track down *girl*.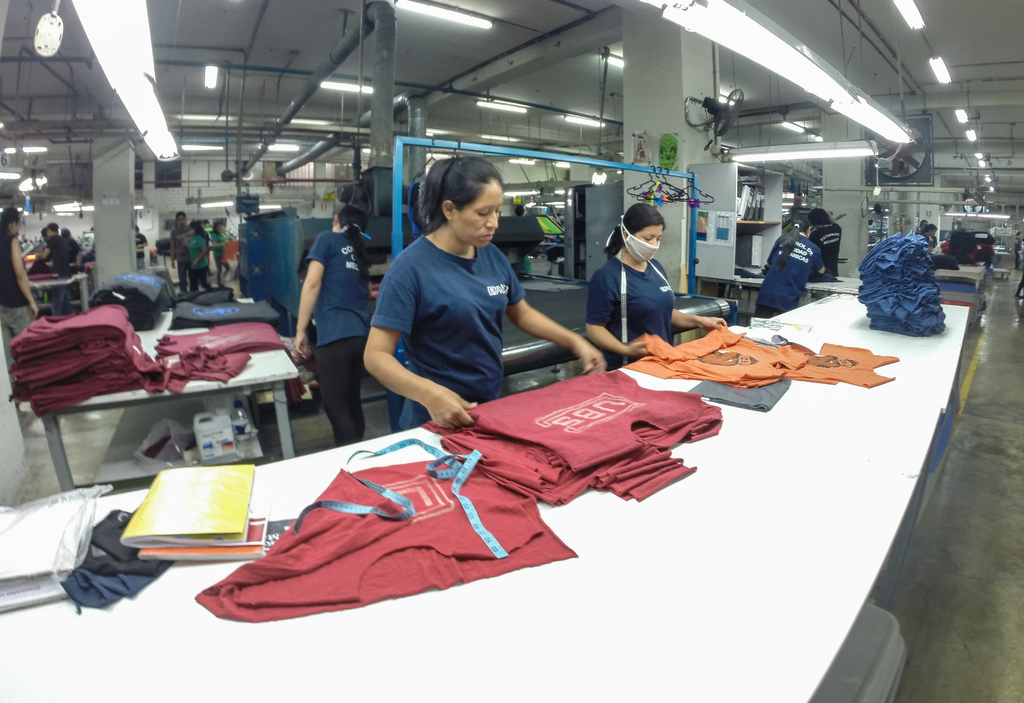
Tracked to (354, 147, 612, 432).
